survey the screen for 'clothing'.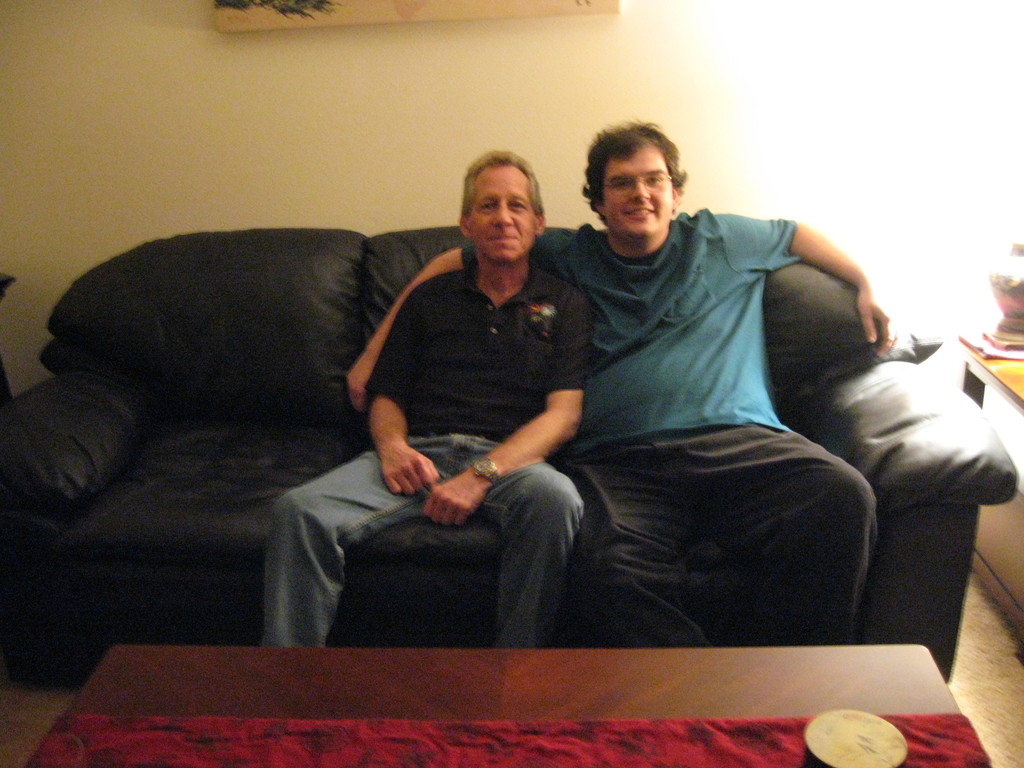
Survey found: rect(260, 261, 586, 642).
